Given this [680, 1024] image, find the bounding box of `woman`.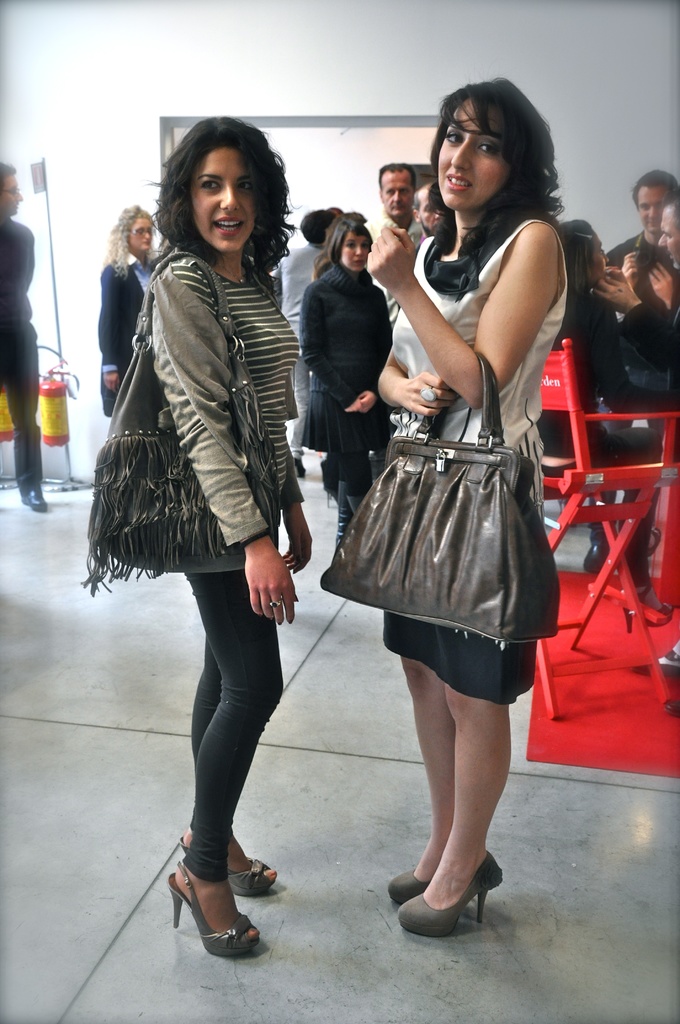
x1=142 y1=113 x2=314 y2=956.
